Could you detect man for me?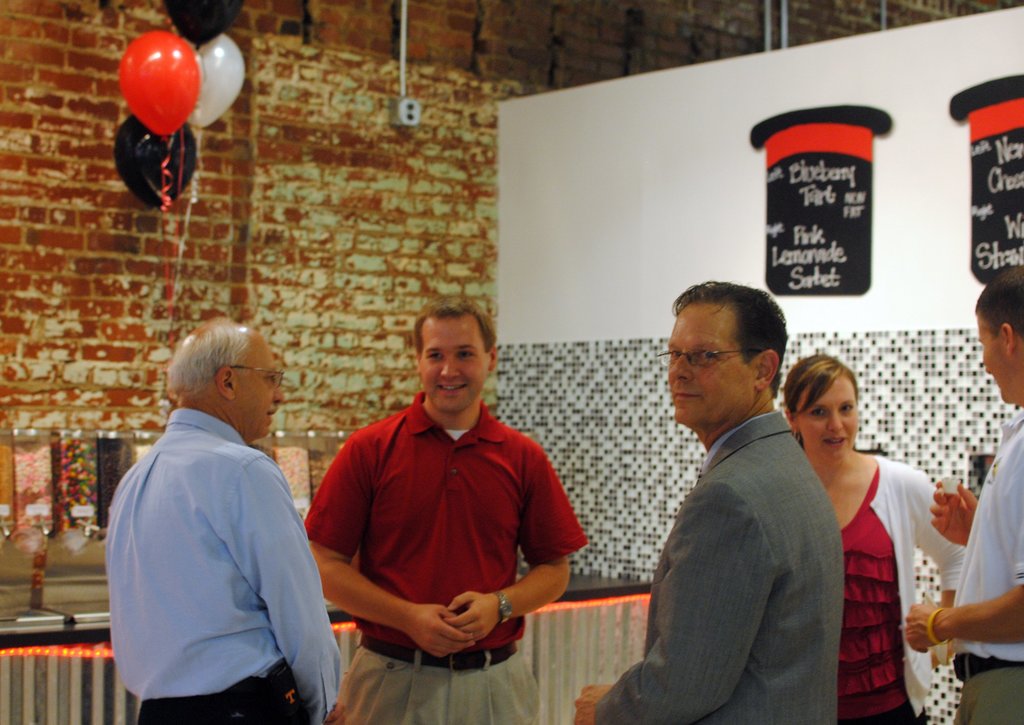
Detection result: l=108, t=314, r=344, b=724.
